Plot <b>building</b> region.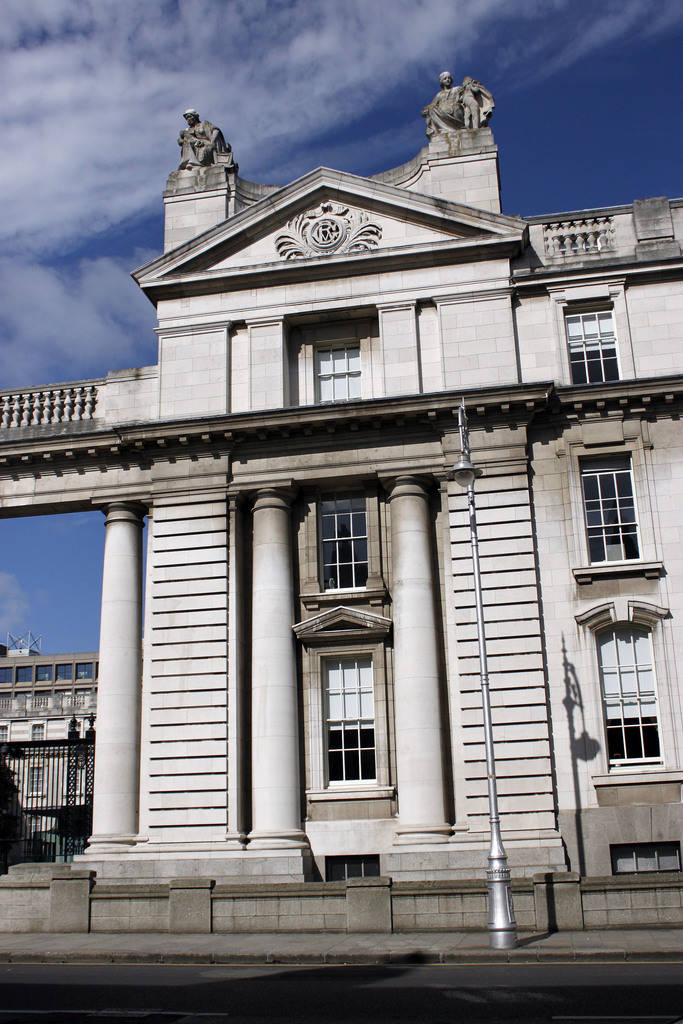
Plotted at x1=0 y1=73 x2=682 y2=962.
